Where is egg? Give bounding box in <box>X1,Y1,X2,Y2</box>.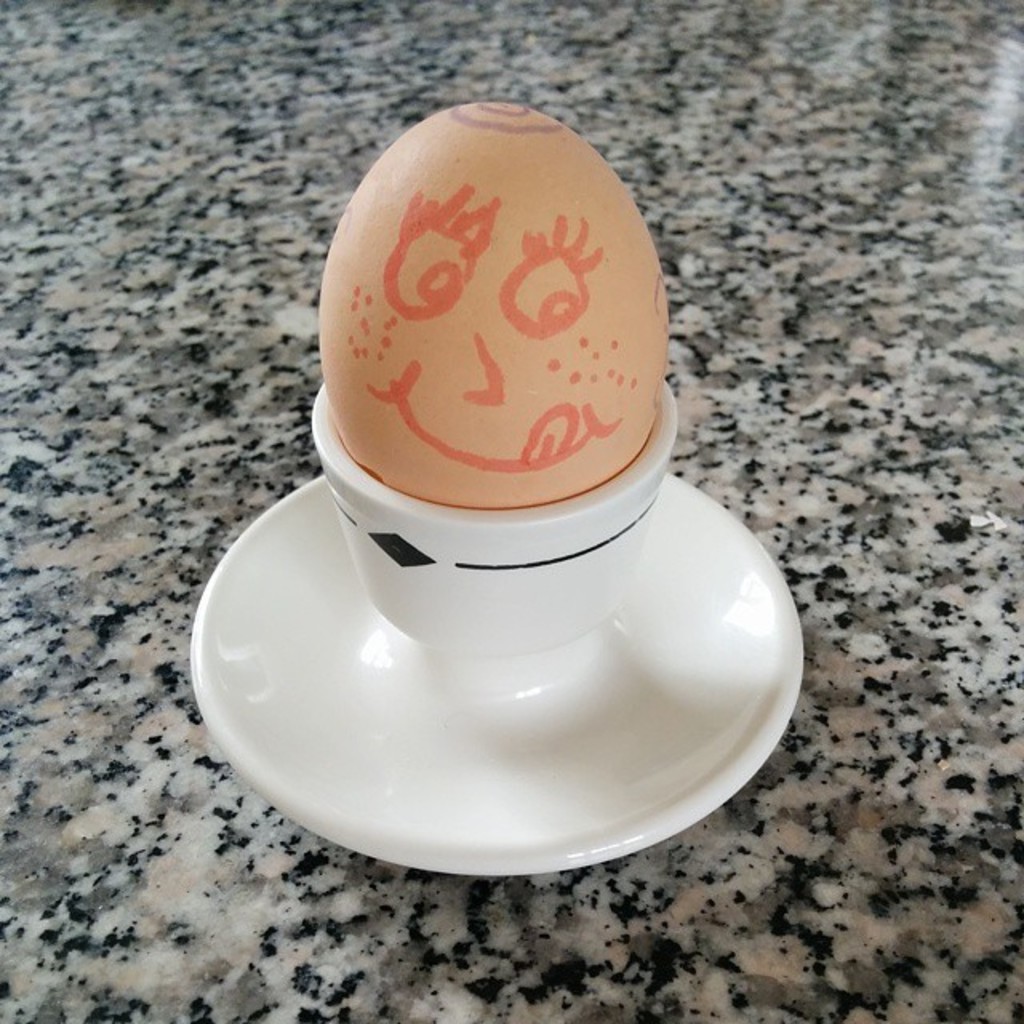
<box>315,99,669,509</box>.
